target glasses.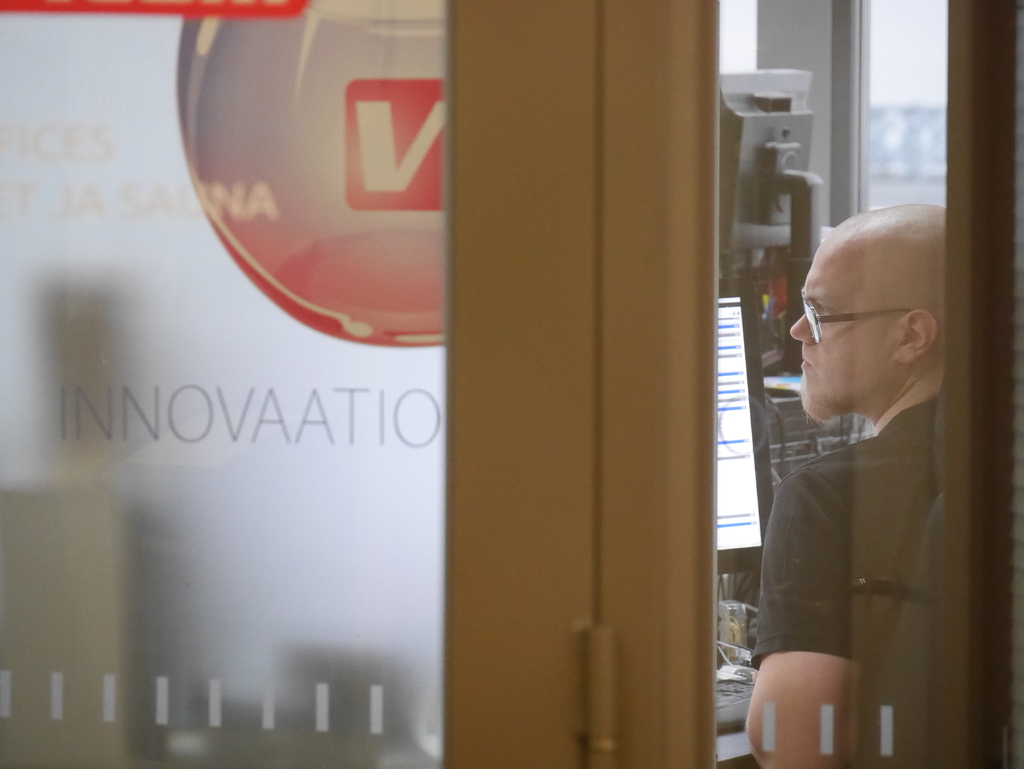
Target region: BBox(802, 291, 938, 346).
